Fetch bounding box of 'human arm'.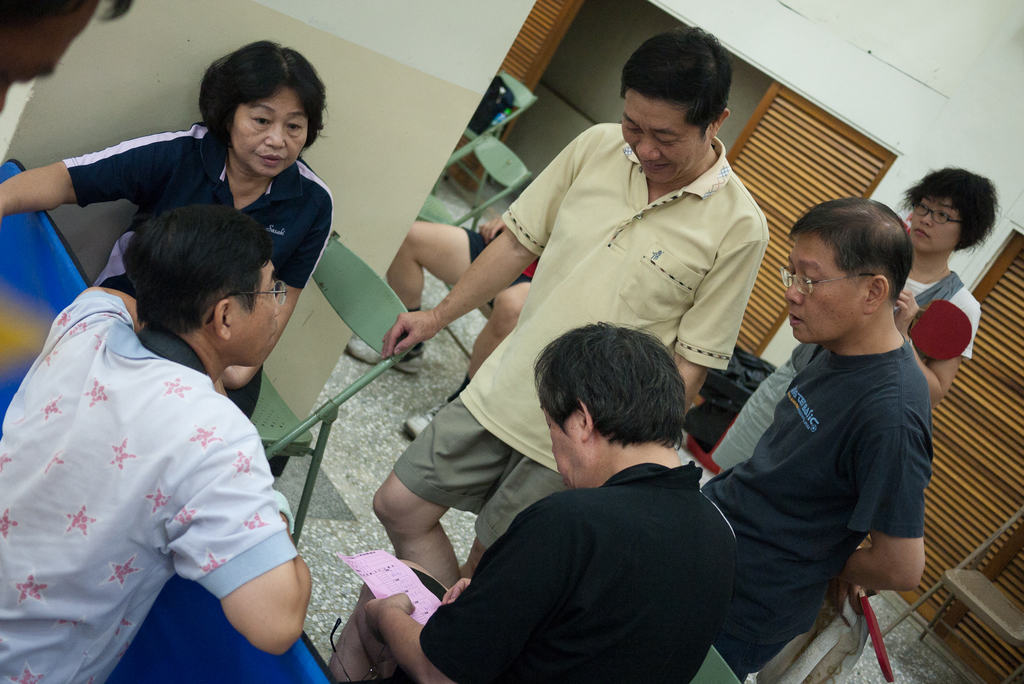
Bbox: Rect(842, 415, 924, 594).
